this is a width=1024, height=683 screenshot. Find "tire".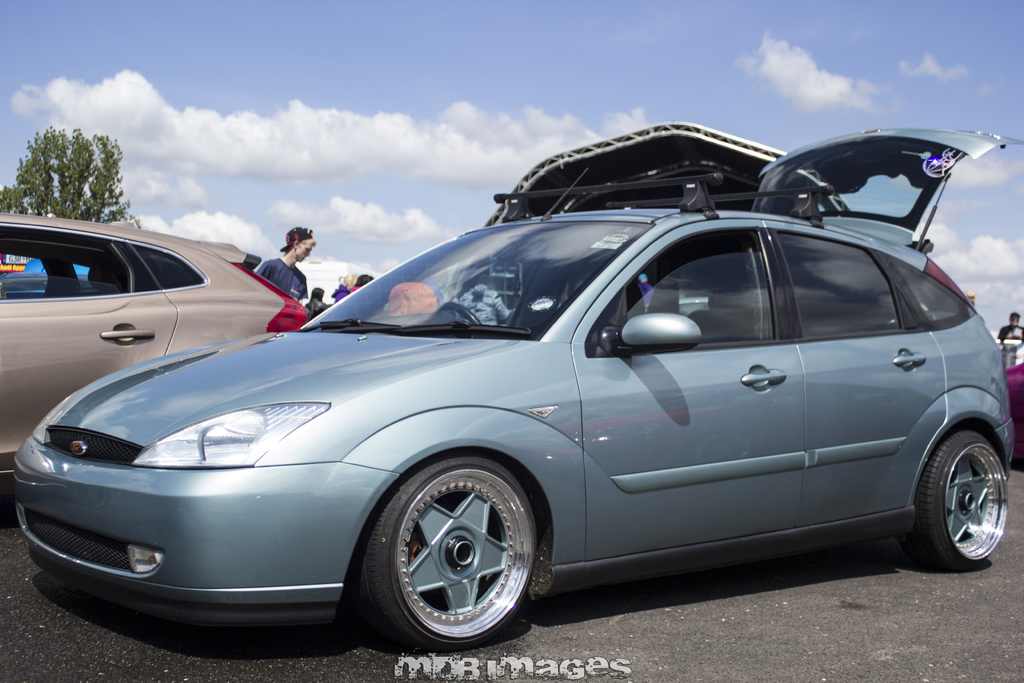
Bounding box: 369/460/543/654.
